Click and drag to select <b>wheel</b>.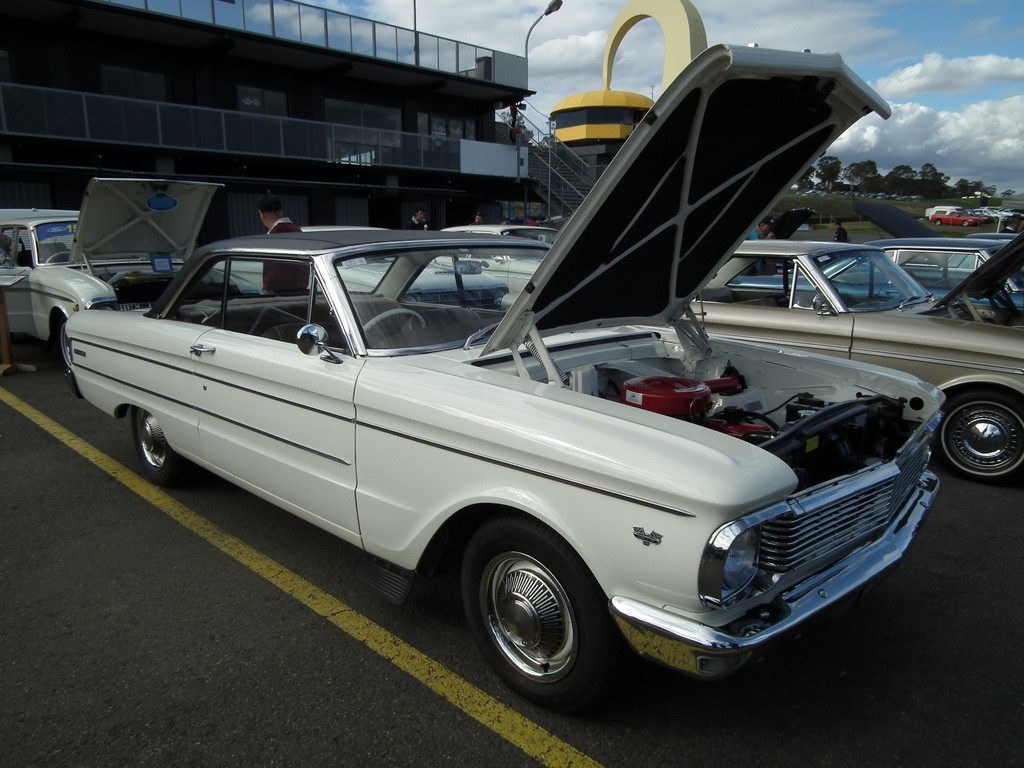
Selection: 44, 250, 72, 263.
